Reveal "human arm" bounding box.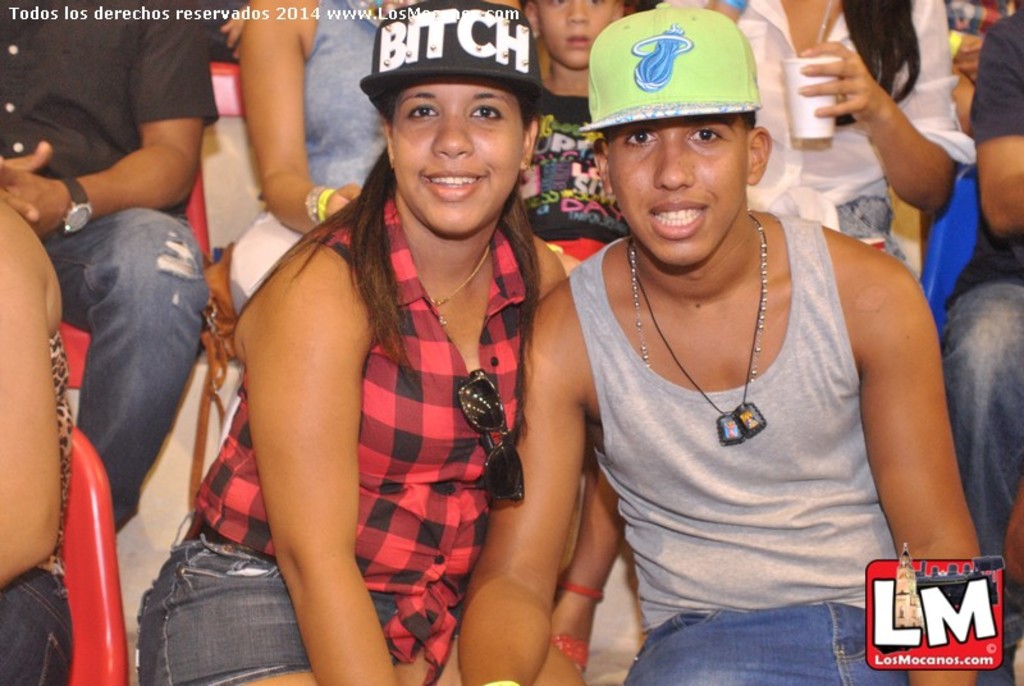
Revealed: {"left": 248, "top": 292, "right": 396, "bottom": 685}.
